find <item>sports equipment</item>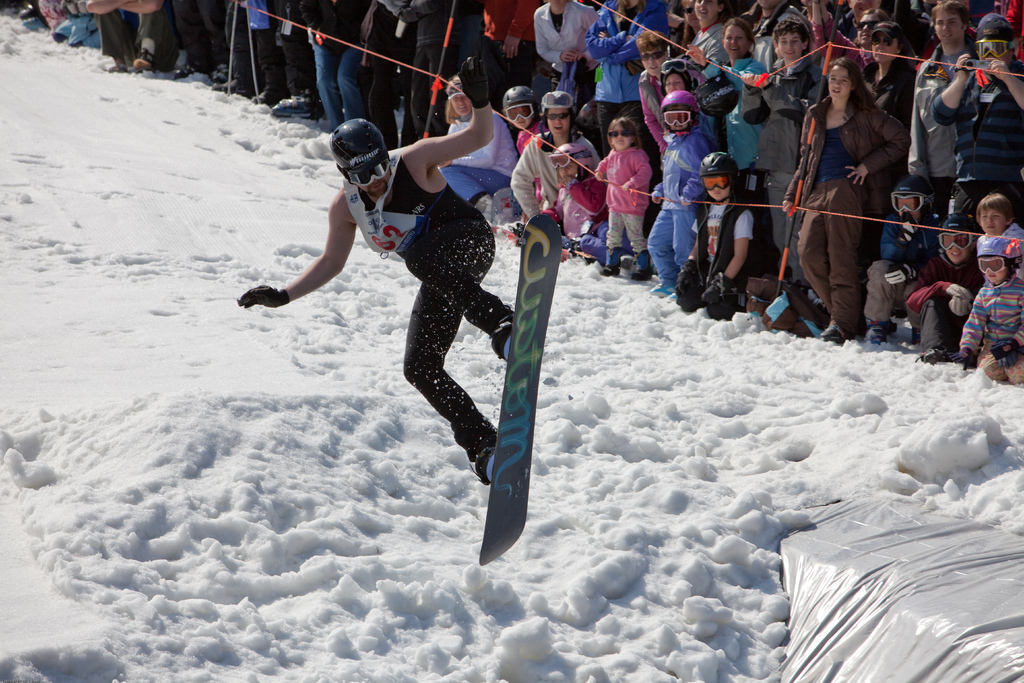
<bbox>890, 179, 937, 218</bbox>
